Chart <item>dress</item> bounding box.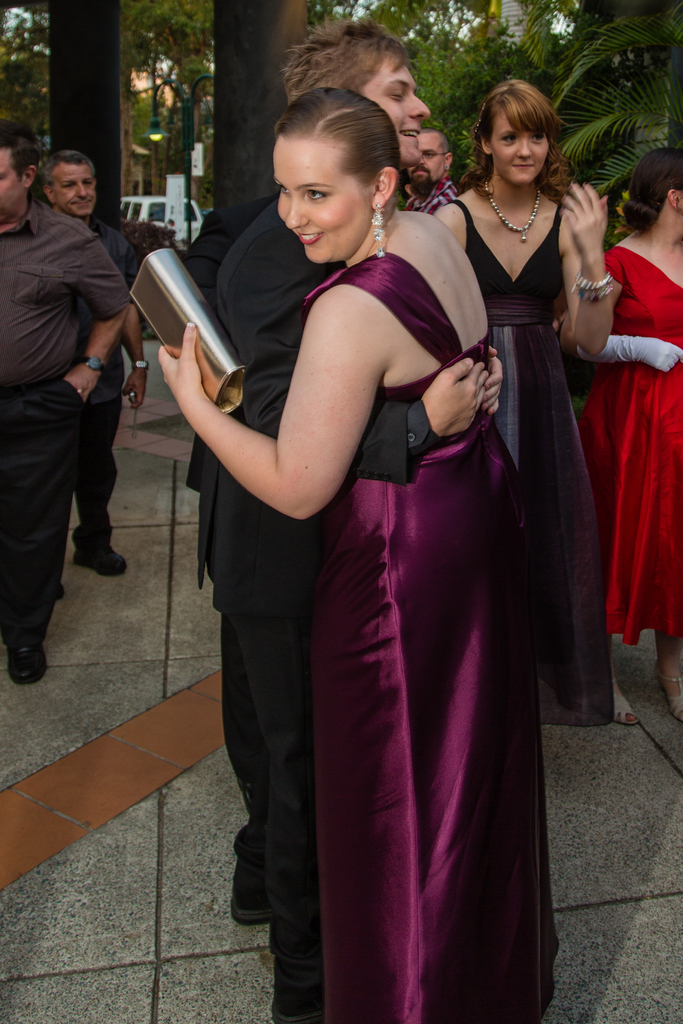
Charted: select_region(248, 170, 573, 982).
